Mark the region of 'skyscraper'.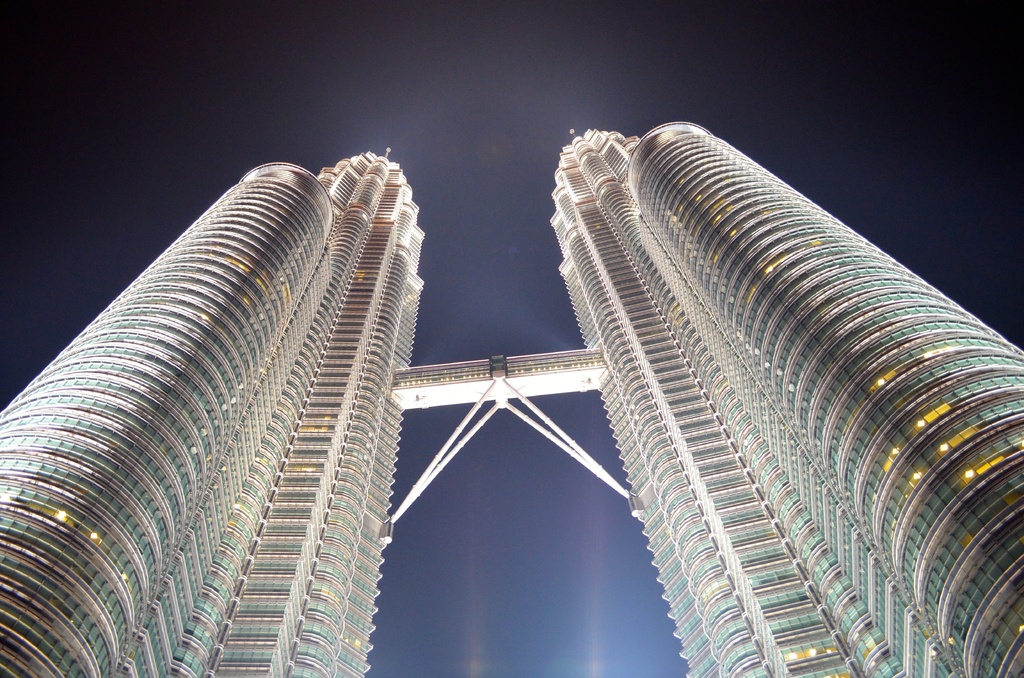
Region: 1:122:1023:677.
